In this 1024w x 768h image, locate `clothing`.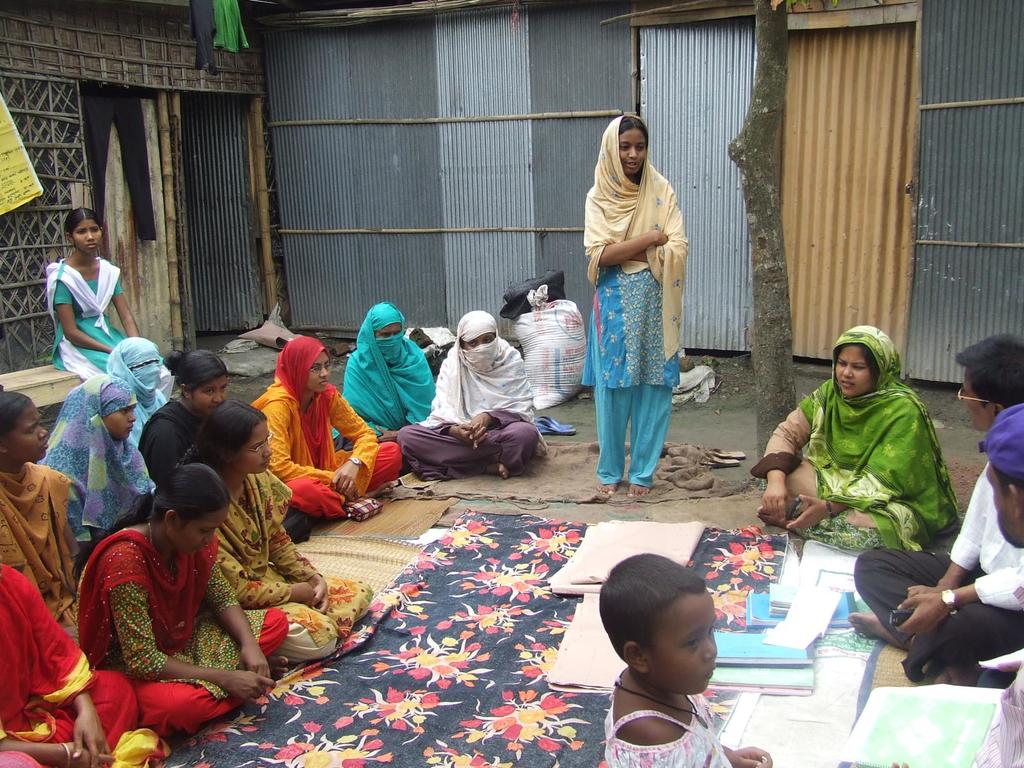
Bounding box: pyautogui.locateOnScreen(752, 326, 961, 556).
